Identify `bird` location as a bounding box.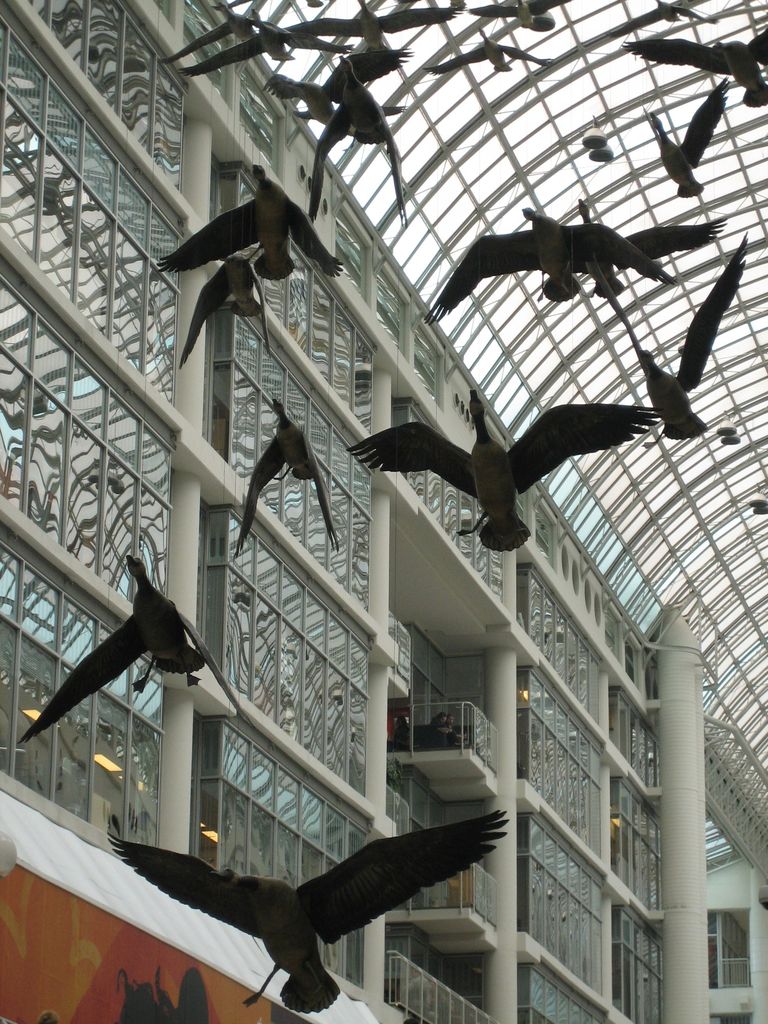
[x1=627, y1=242, x2=756, y2=442].
